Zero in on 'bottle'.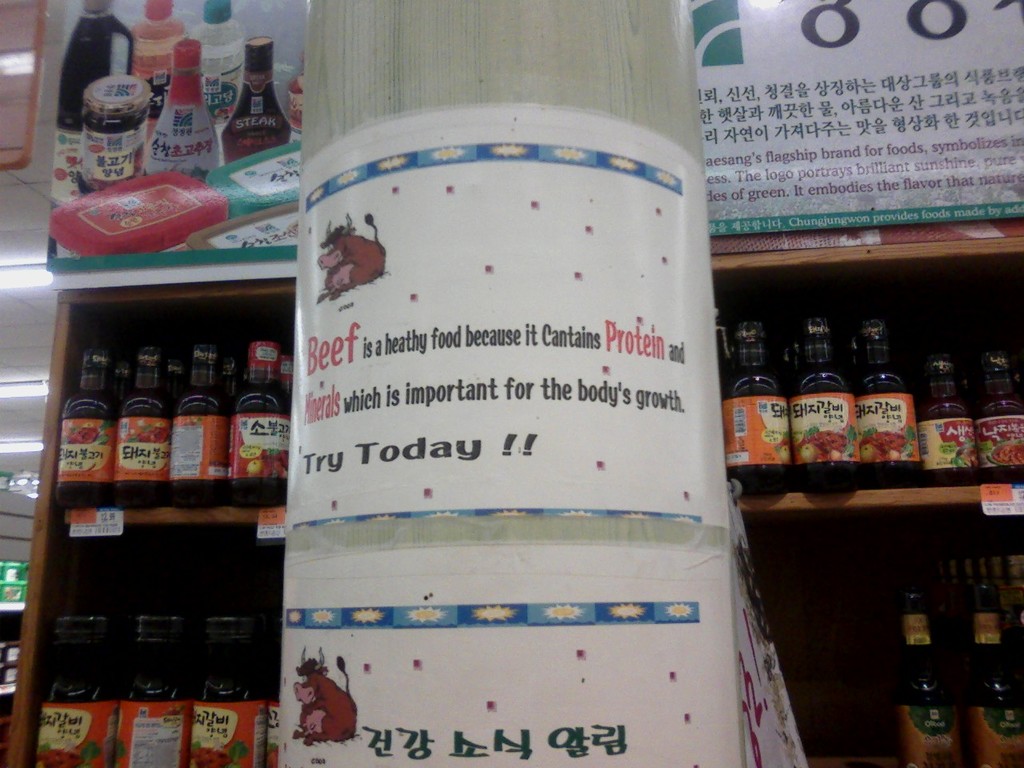
Zeroed in: BBox(719, 322, 786, 494).
